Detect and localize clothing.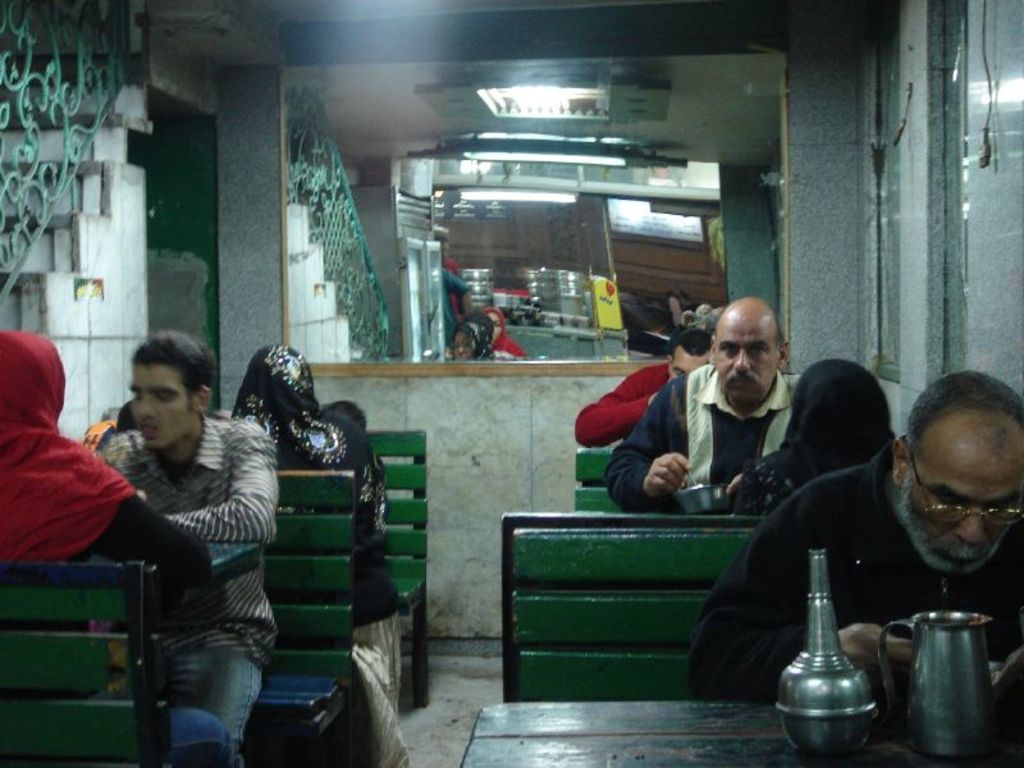
Localized at select_region(684, 438, 1023, 695).
